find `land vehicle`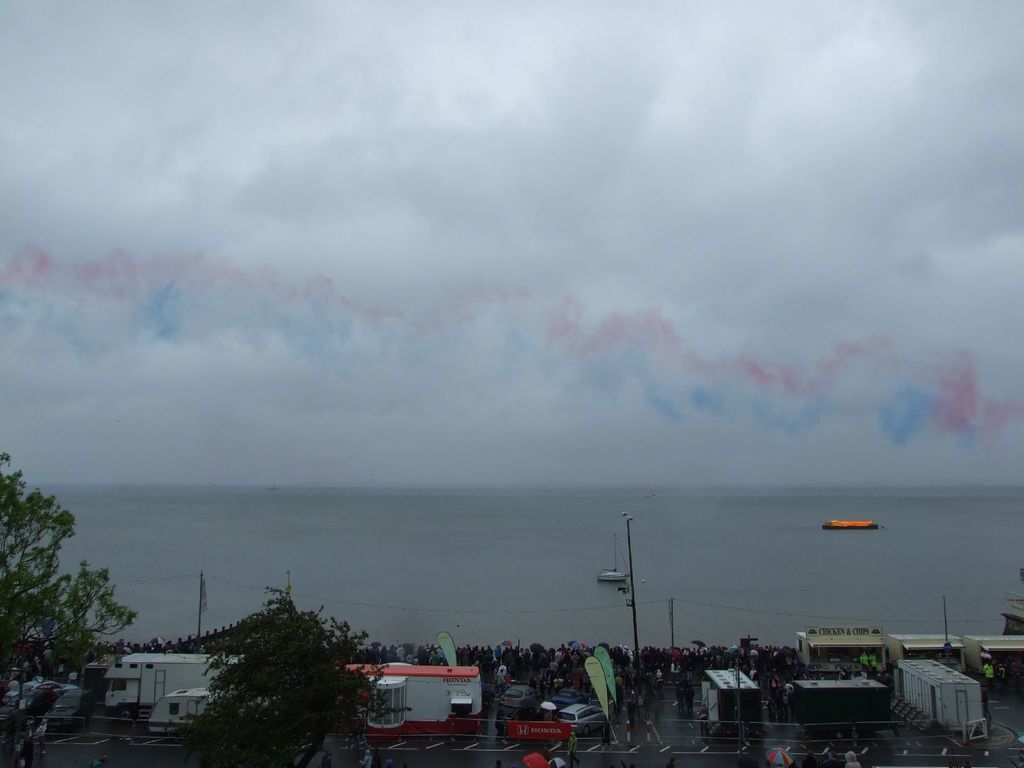
detection(3, 677, 79, 702)
